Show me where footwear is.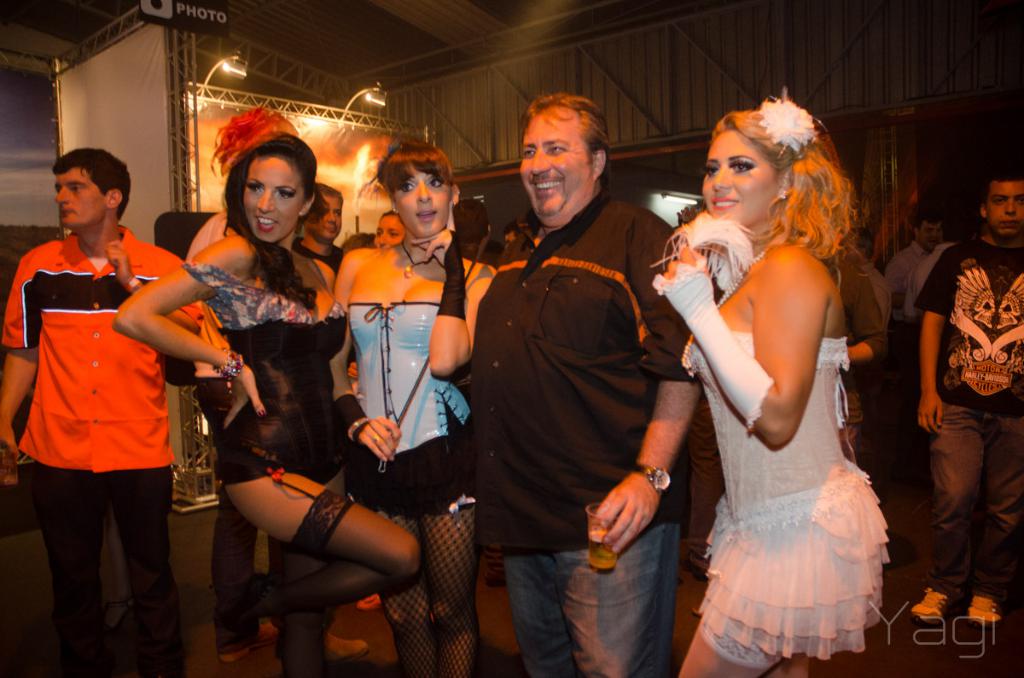
footwear is at bbox=(216, 623, 276, 662).
